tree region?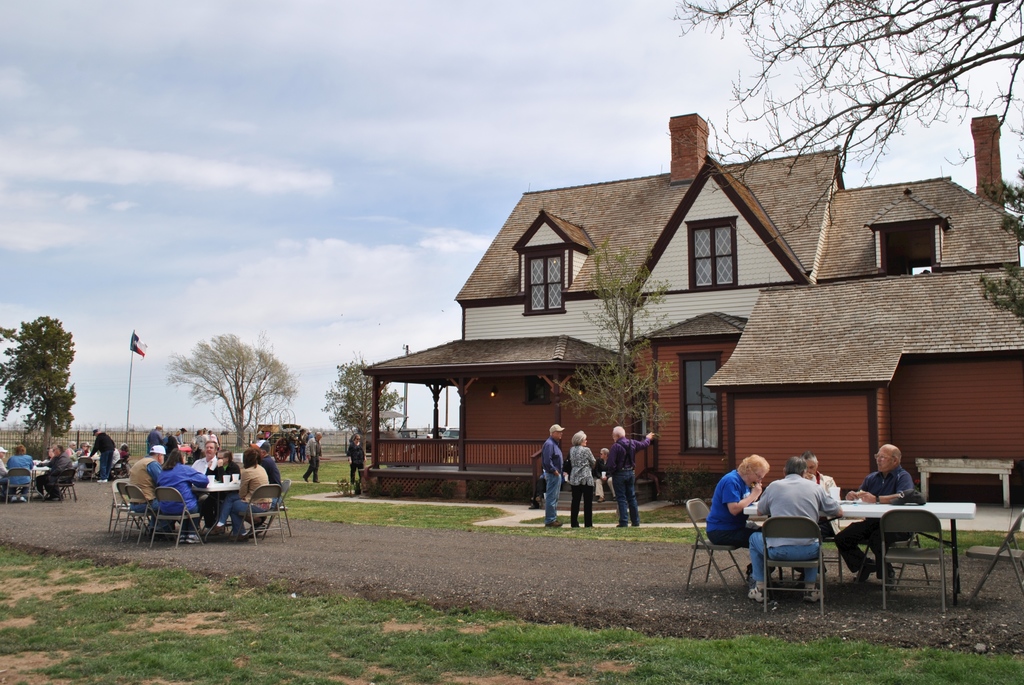
(8, 301, 68, 467)
